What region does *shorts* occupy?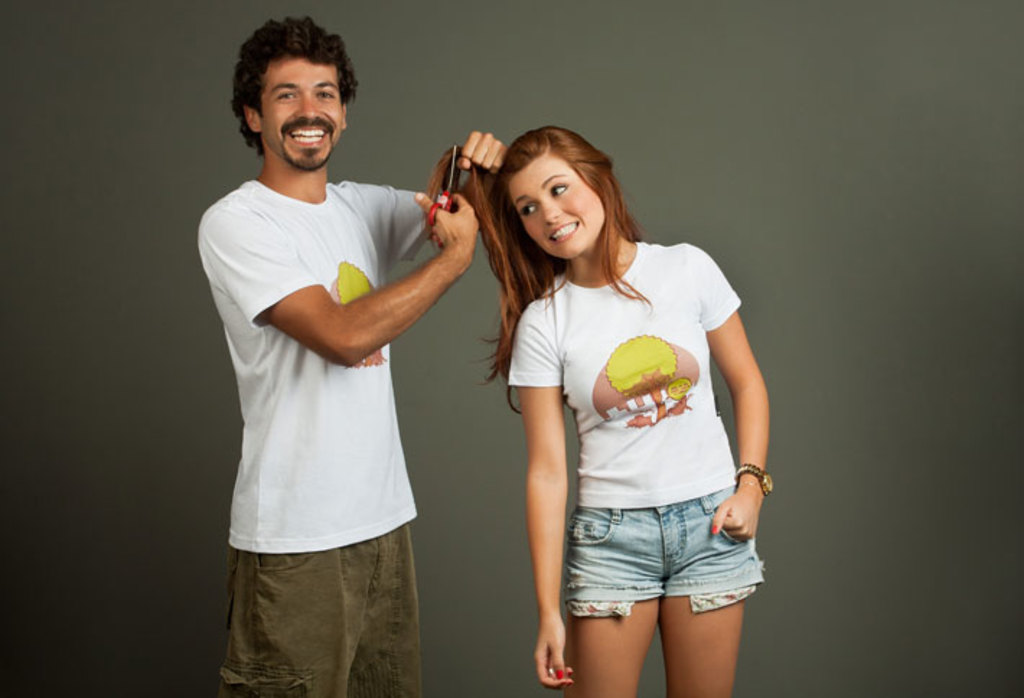
{"left": 215, "top": 525, "right": 424, "bottom": 697}.
